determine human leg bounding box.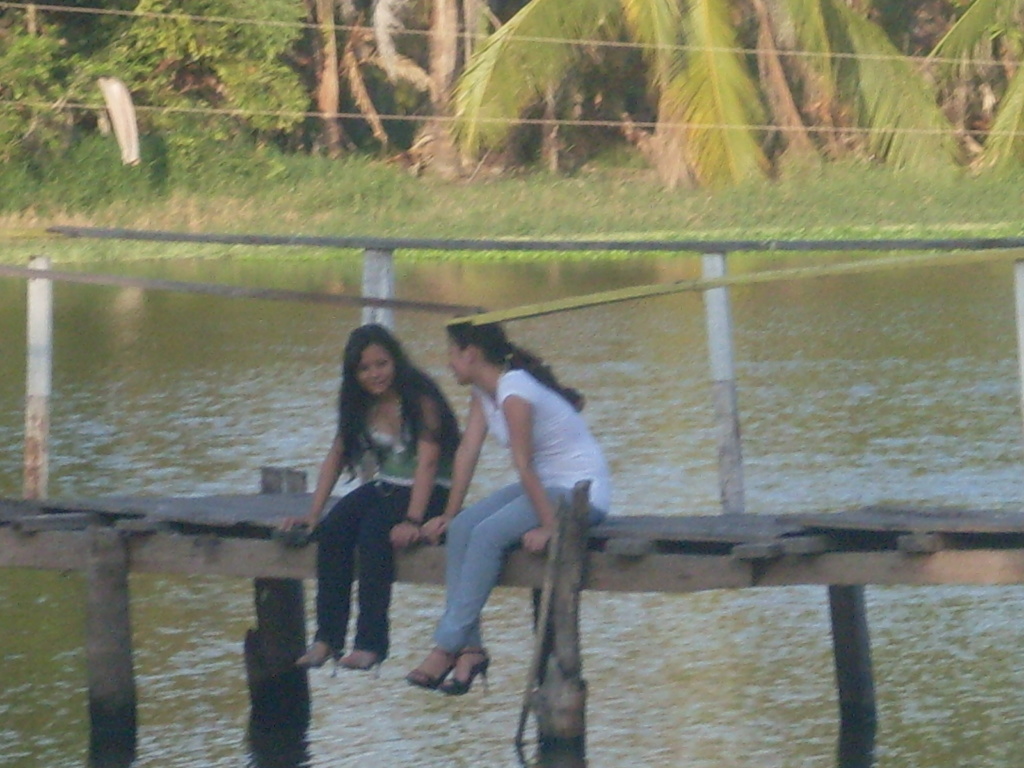
Determined: left=399, top=486, right=604, bottom=691.
